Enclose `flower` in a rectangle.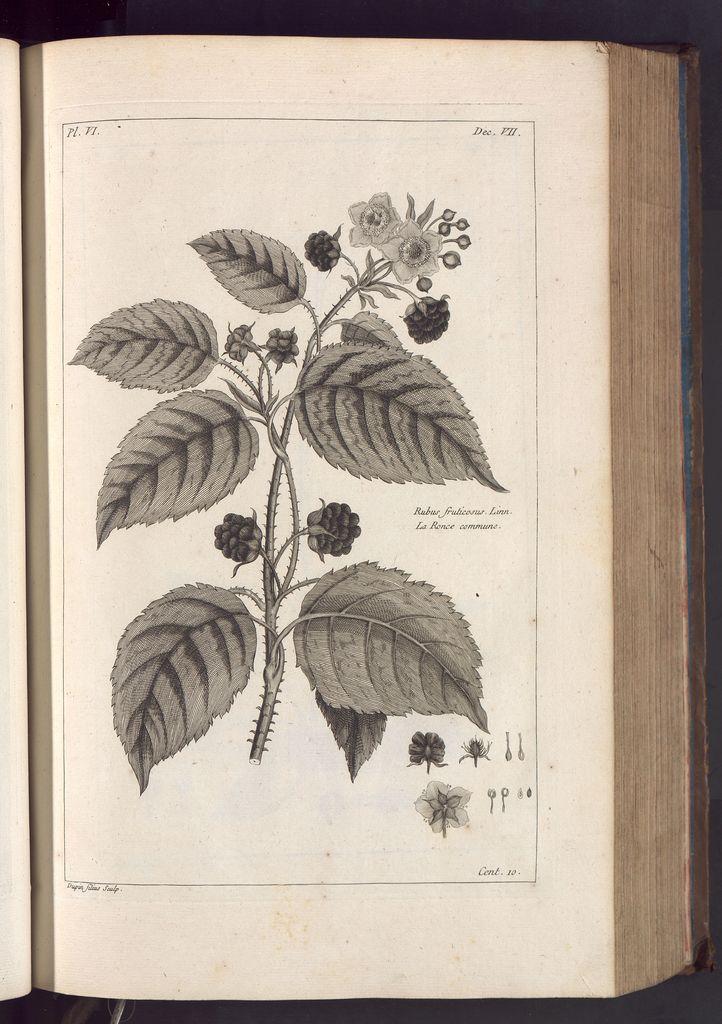
bbox(380, 216, 446, 287).
